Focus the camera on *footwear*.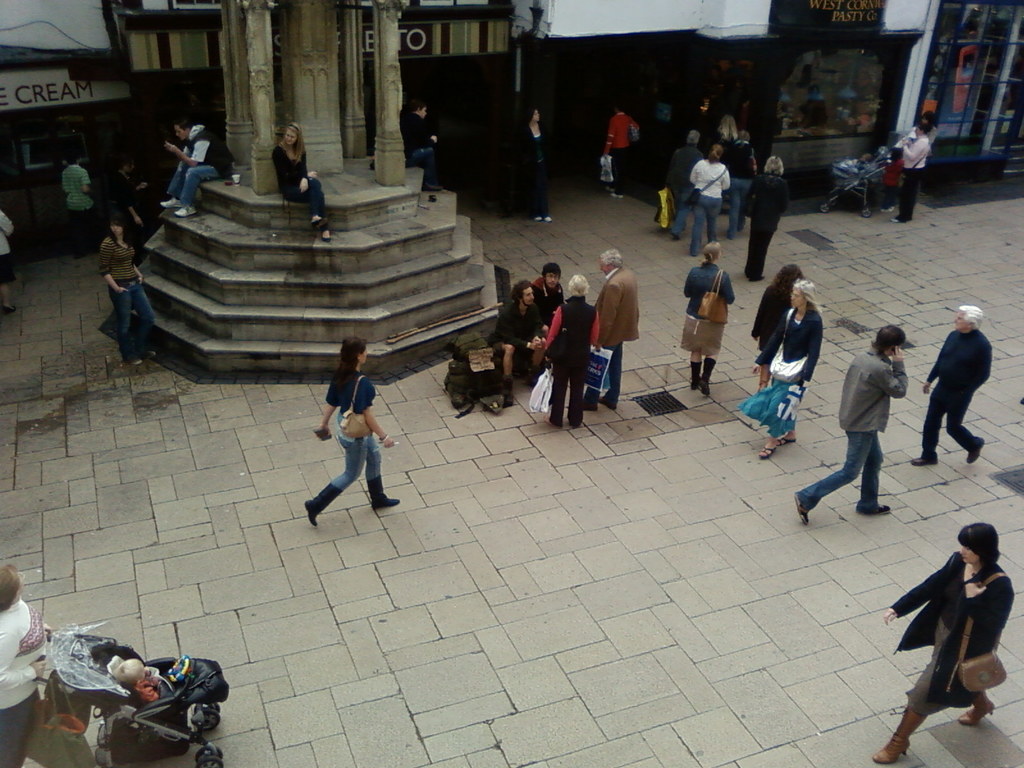
Focus region: <bbox>876, 705, 915, 766</bbox>.
